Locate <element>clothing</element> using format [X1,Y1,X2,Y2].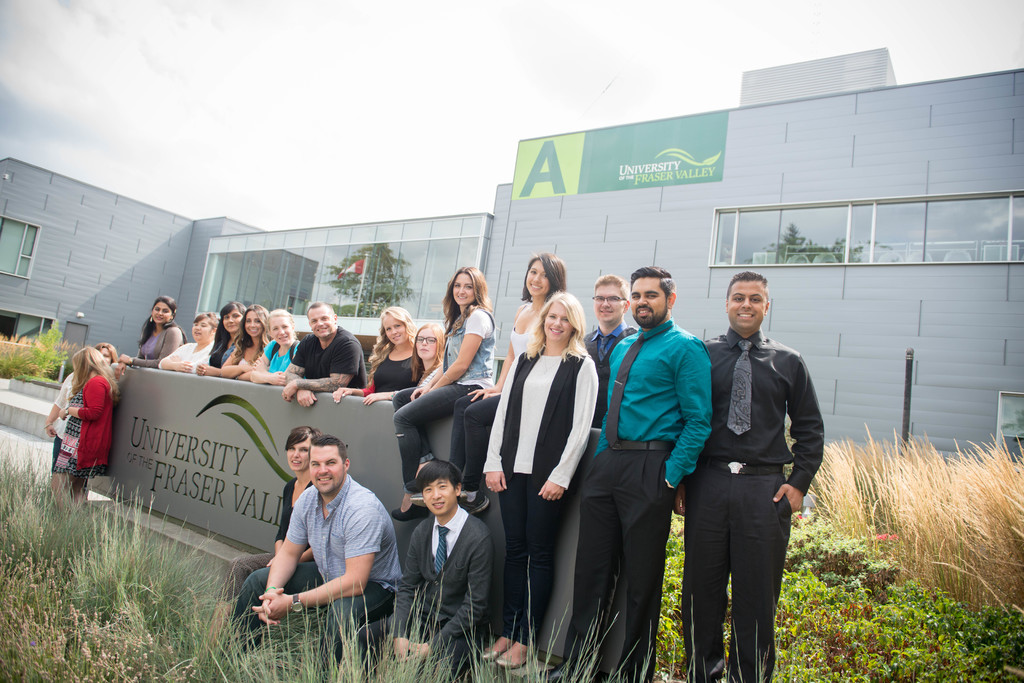
[583,317,639,432].
